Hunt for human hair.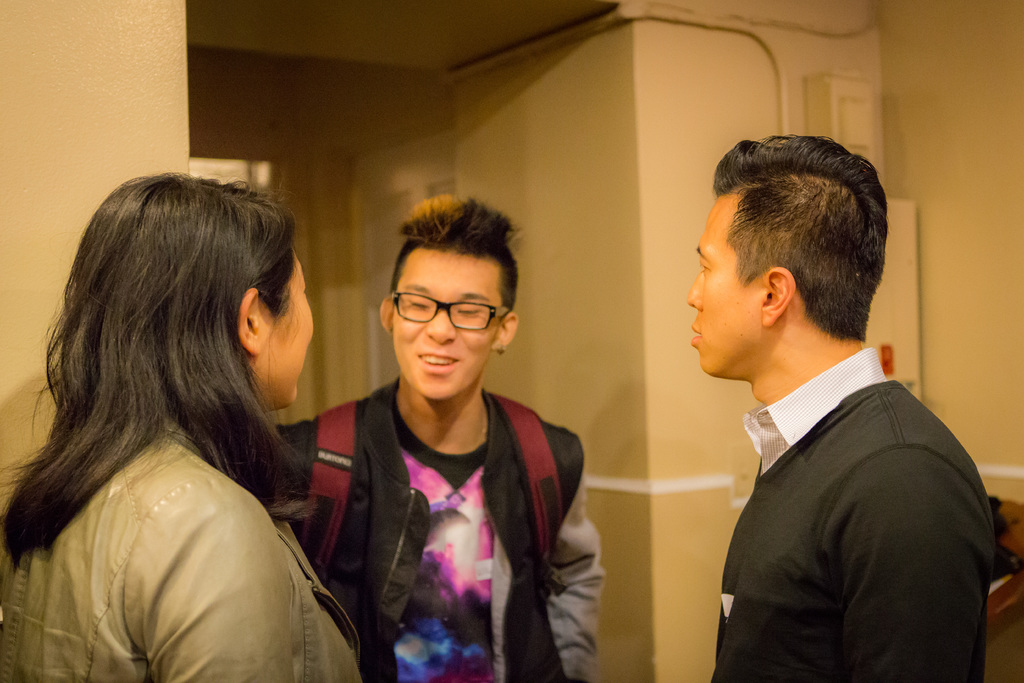
Hunted down at [left=710, top=134, right=891, bottom=340].
